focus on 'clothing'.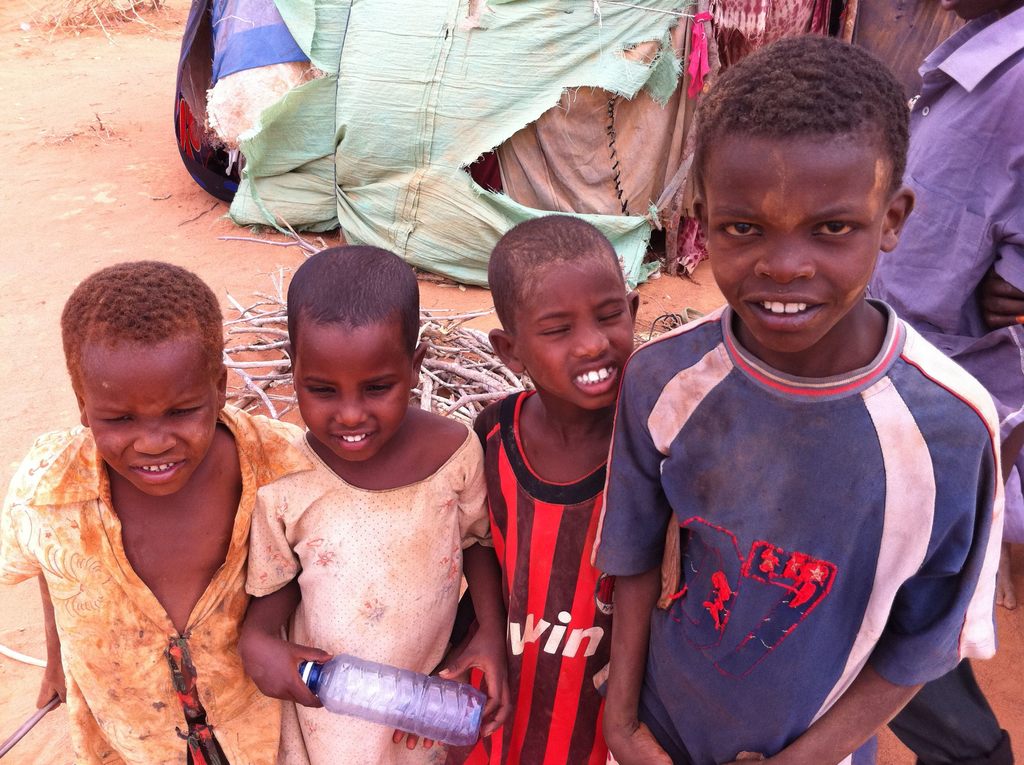
Focused at locate(865, 5, 1023, 444).
